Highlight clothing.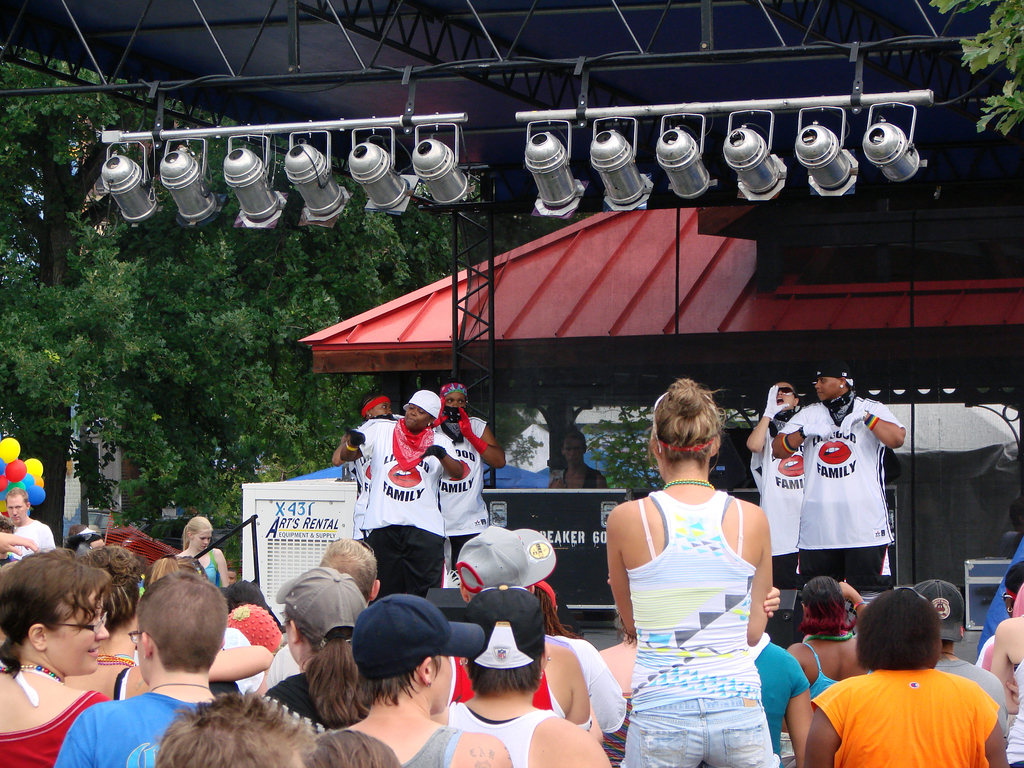
Highlighted region: <region>403, 729, 462, 767</region>.
